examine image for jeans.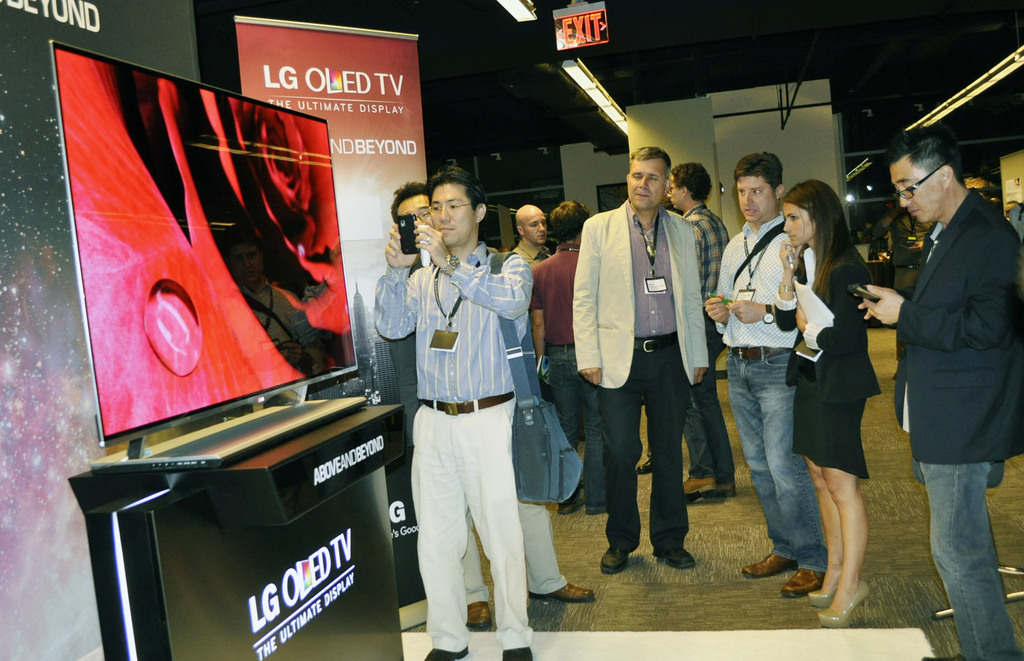
Examination result: bbox=[541, 348, 603, 516].
